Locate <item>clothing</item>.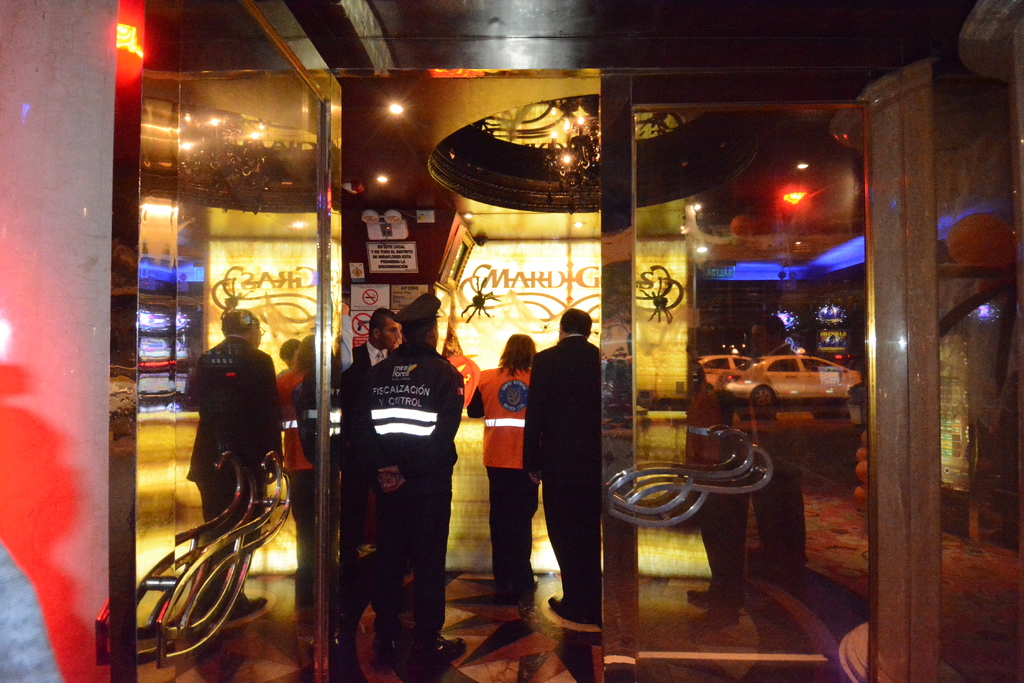
Bounding box: [x1=290, y1=370, x2=348, y2=465].
